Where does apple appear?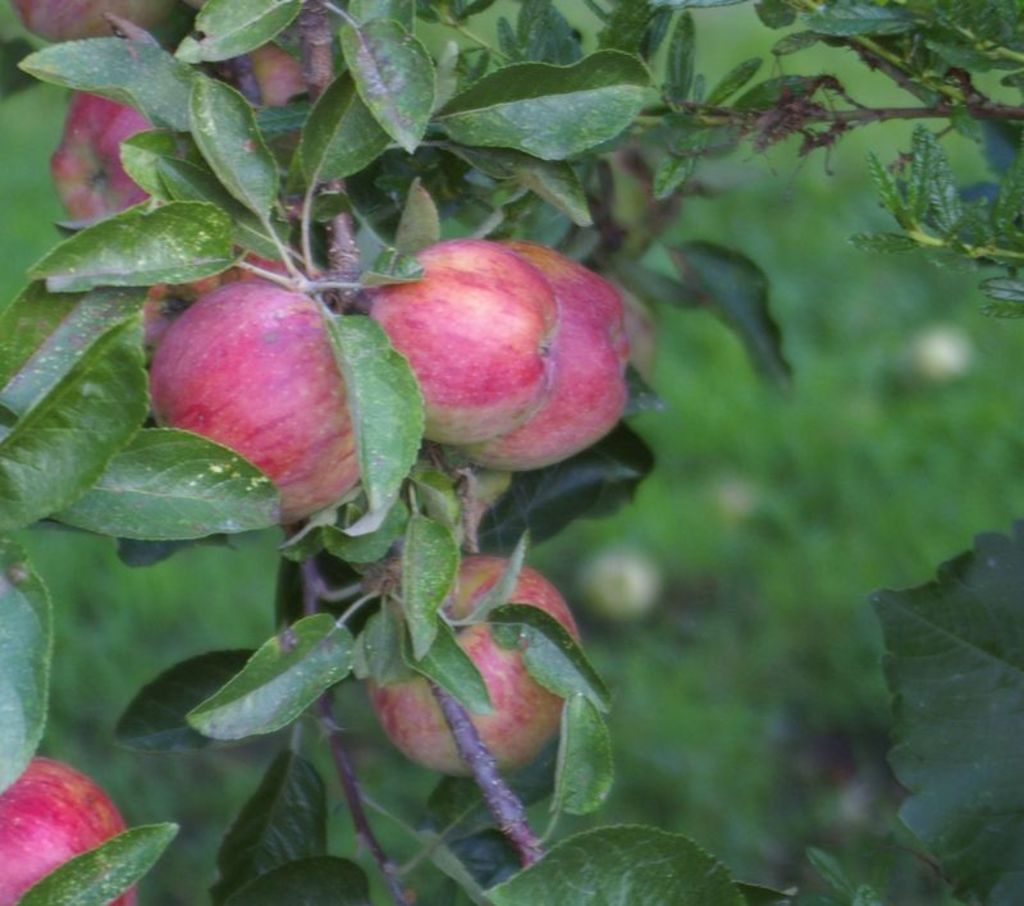
Appears at Rect(160, 271, 374, 520).
